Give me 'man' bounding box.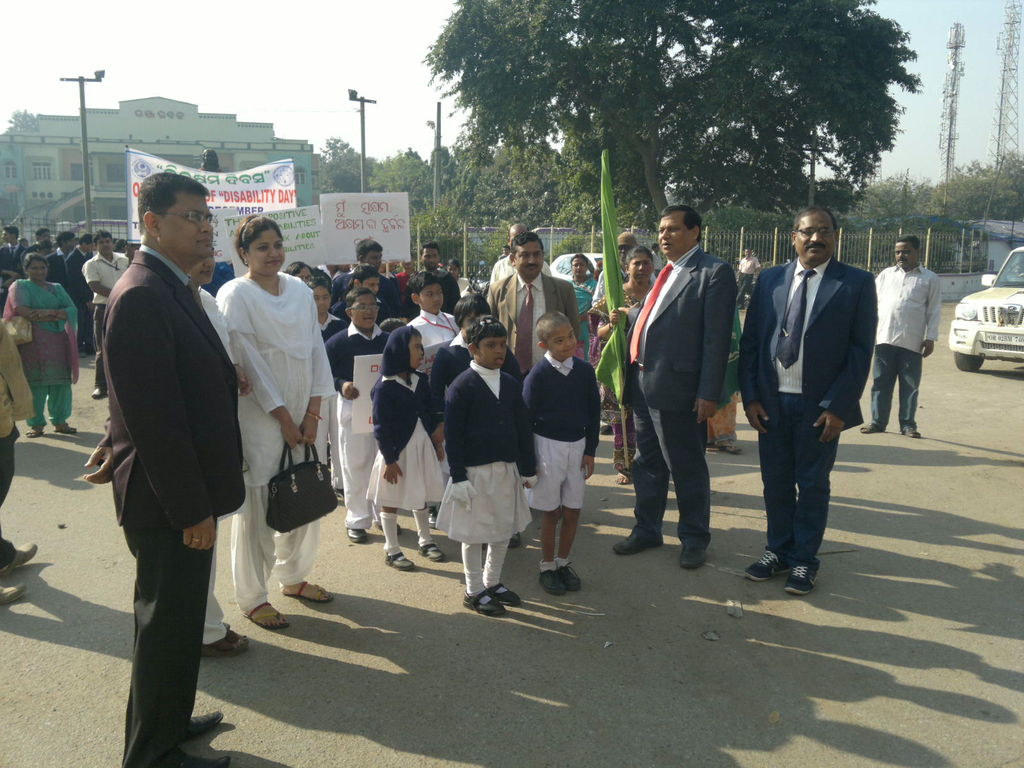
338:241:394:301.
